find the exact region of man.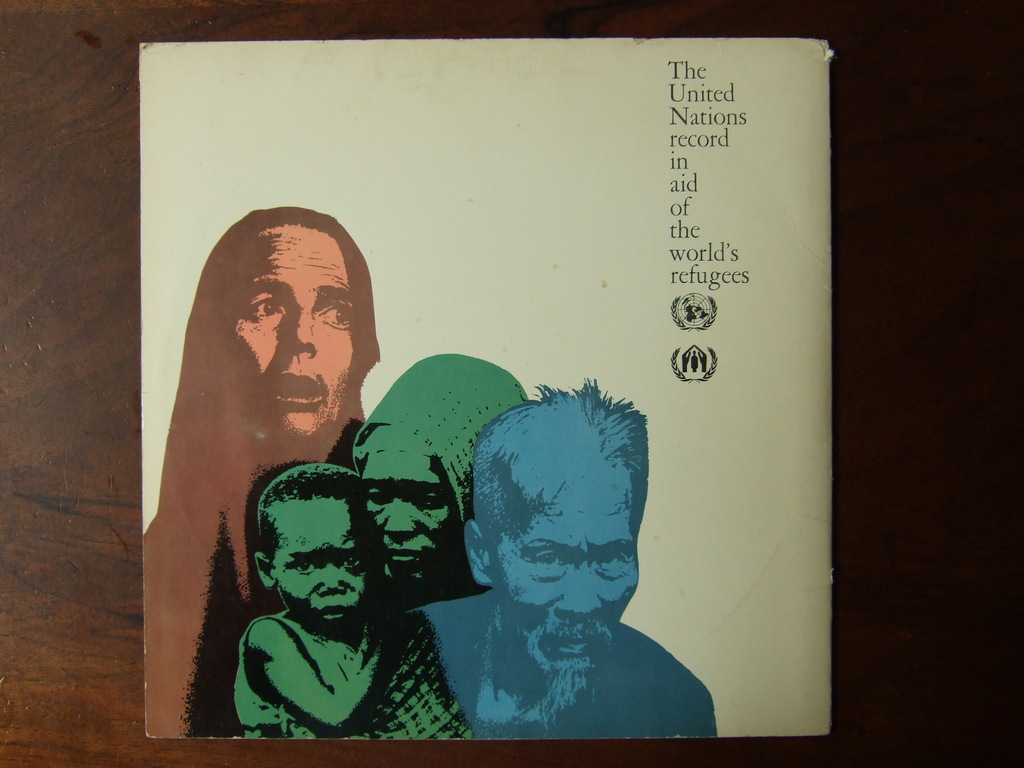
Exact region: (x1=421, y1=373, x2=716, y2=739).
